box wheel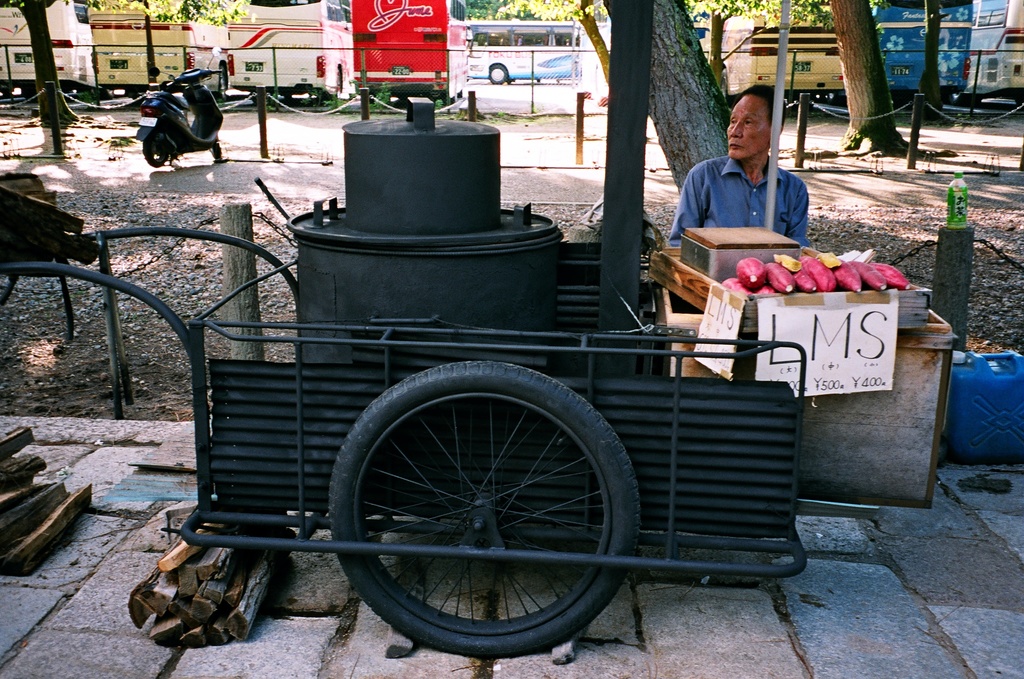
324 373 639 651
